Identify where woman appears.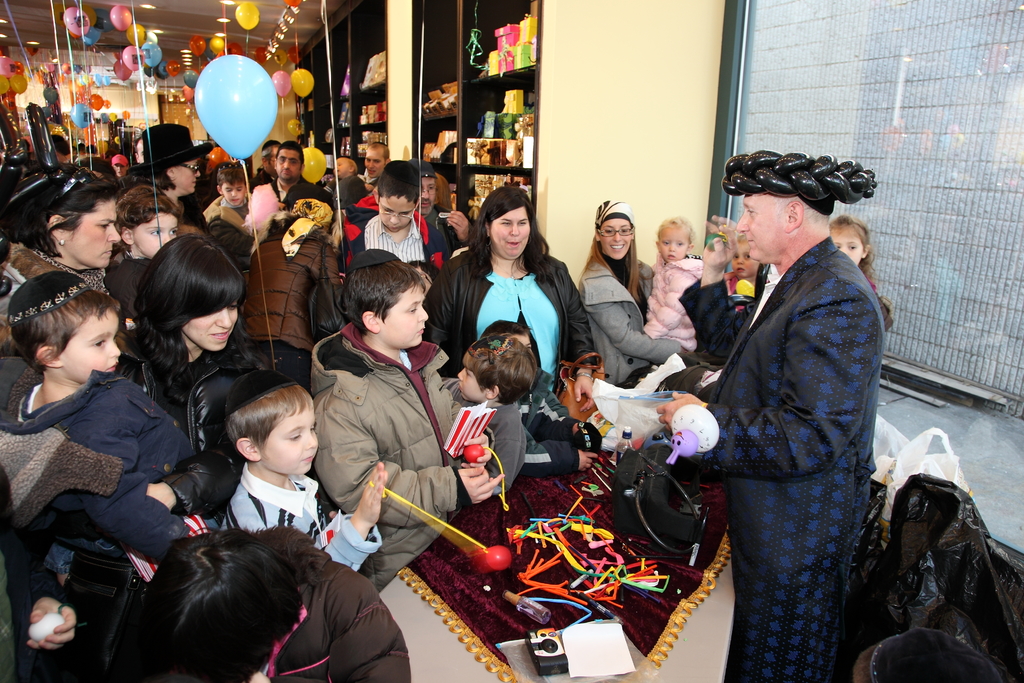
Appears at detection(0, 163, 114, 353).
